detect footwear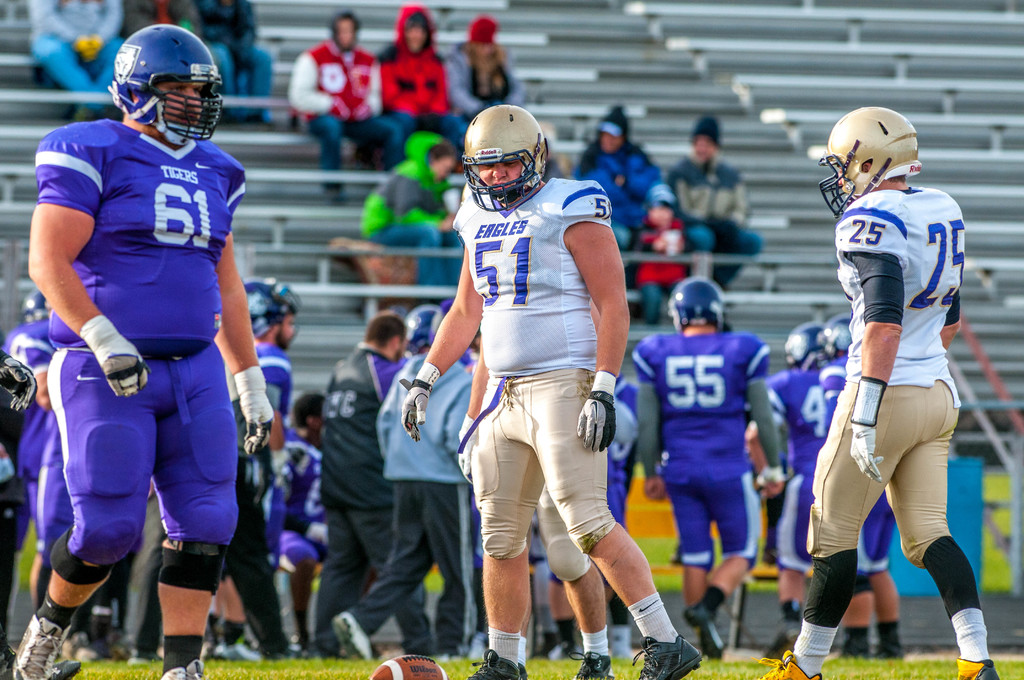
[754,651,820,679]
